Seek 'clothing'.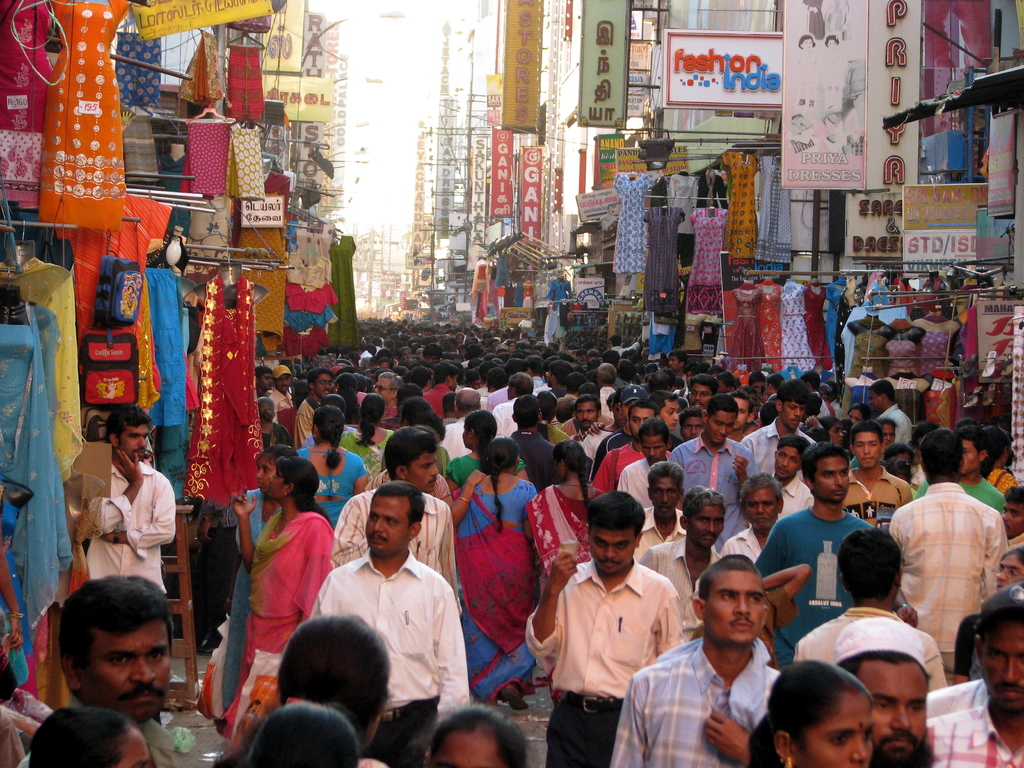
l=15, t=694, r=179, b=767.
